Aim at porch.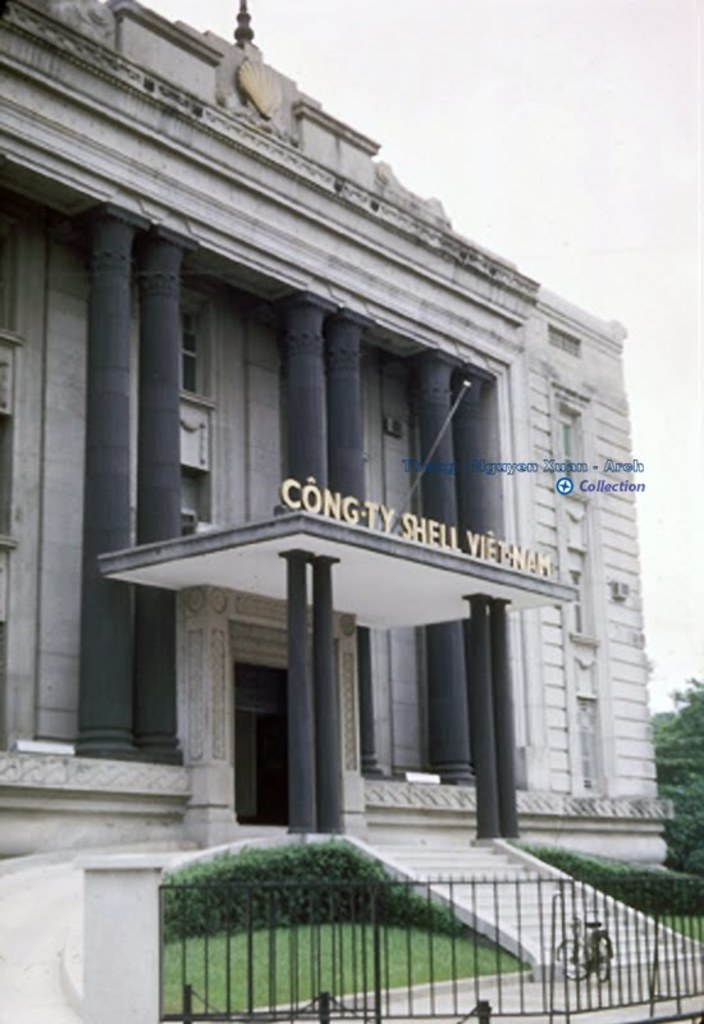
Aimed at [x1=13, y1=750, x2=703, y2=1023].
